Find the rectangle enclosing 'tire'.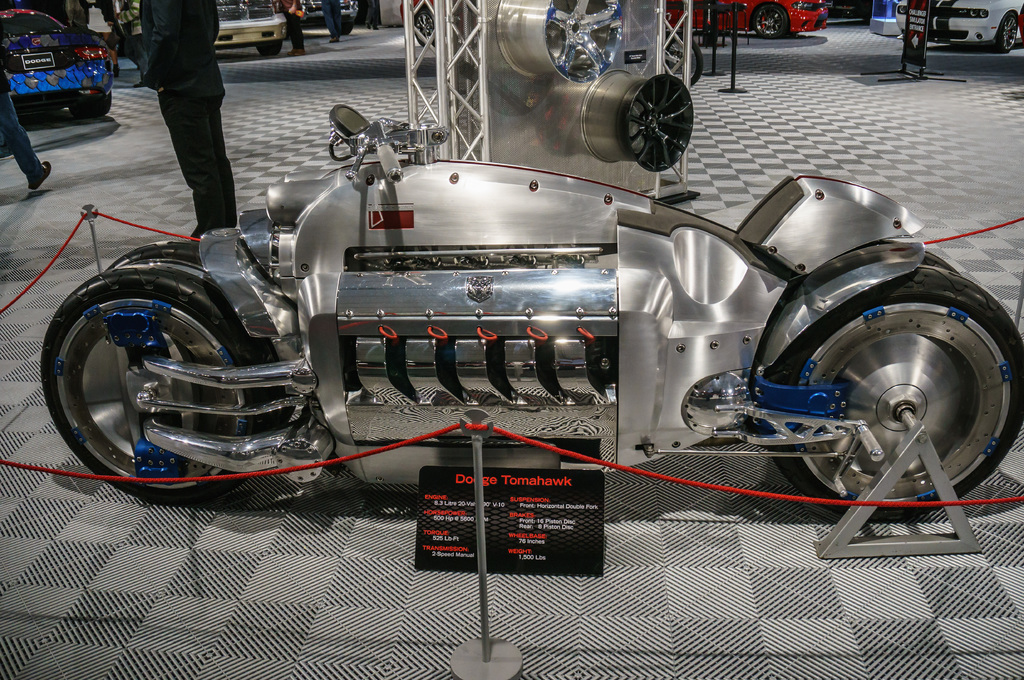
664,30,704,89.
